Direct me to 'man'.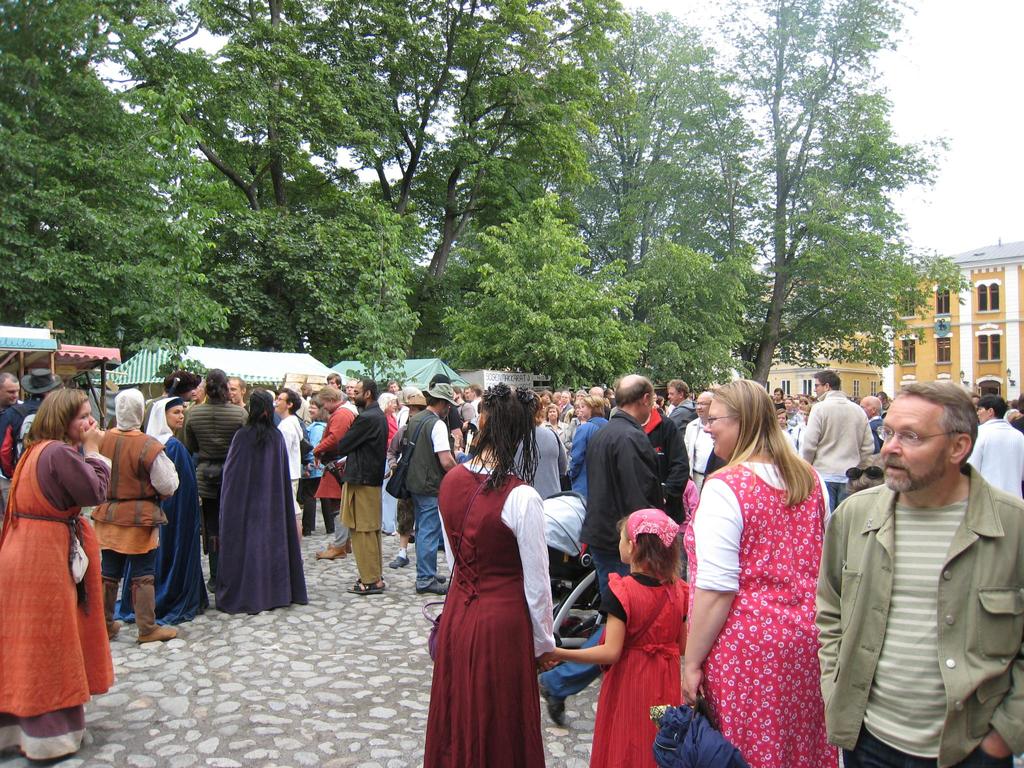
Direction: <region>140, 370, 200, 452</region>.
